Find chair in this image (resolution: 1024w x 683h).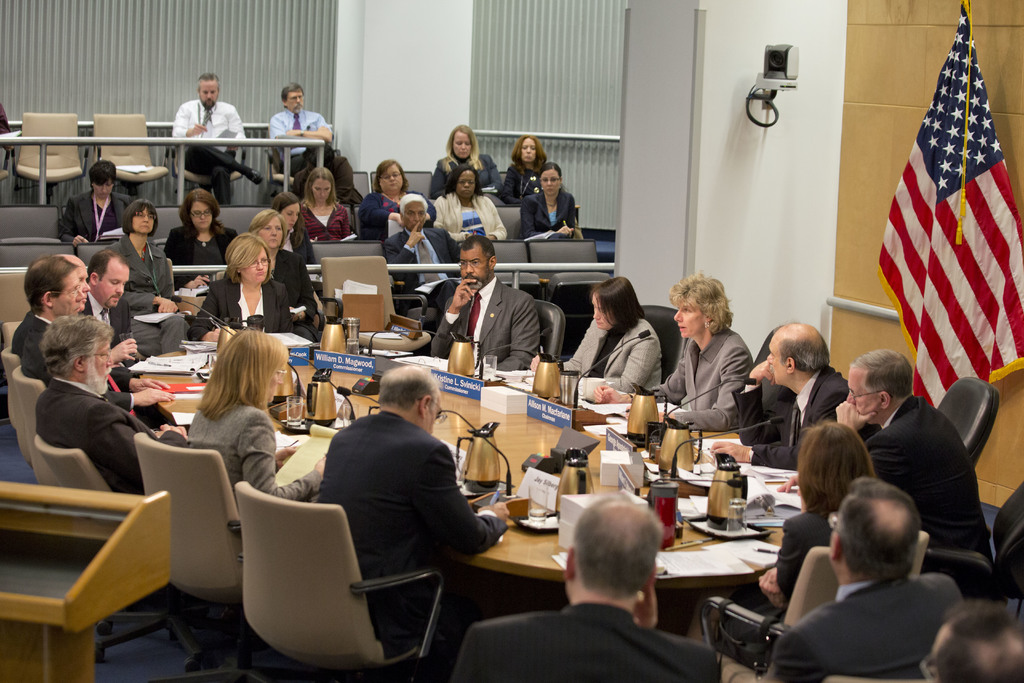
bbox(527, 298, 559, 375).
